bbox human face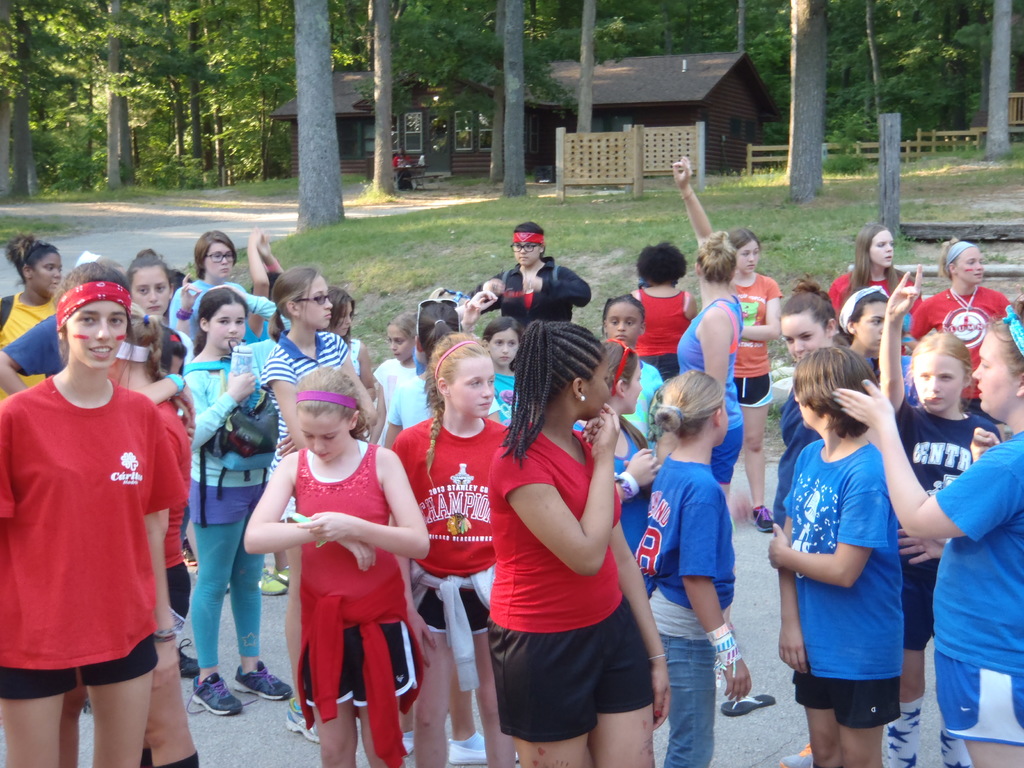
<region>781, 315, 822, 360</region>
